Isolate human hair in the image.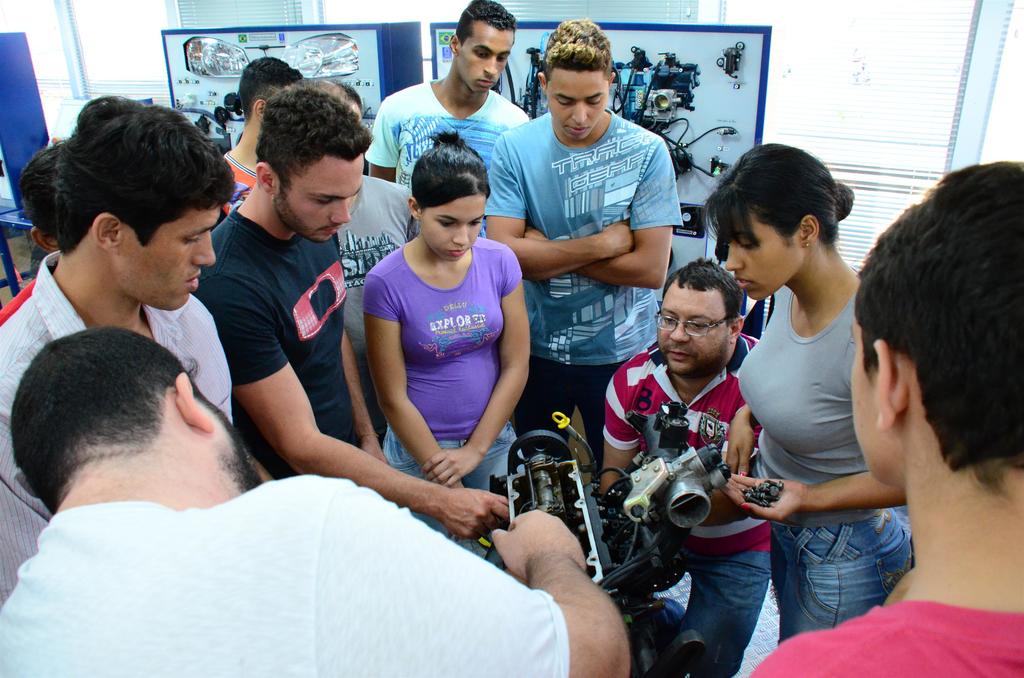
Isolated region: {"x1": 853, "y1": 157, "x2": 1023, "y2": 494}.
